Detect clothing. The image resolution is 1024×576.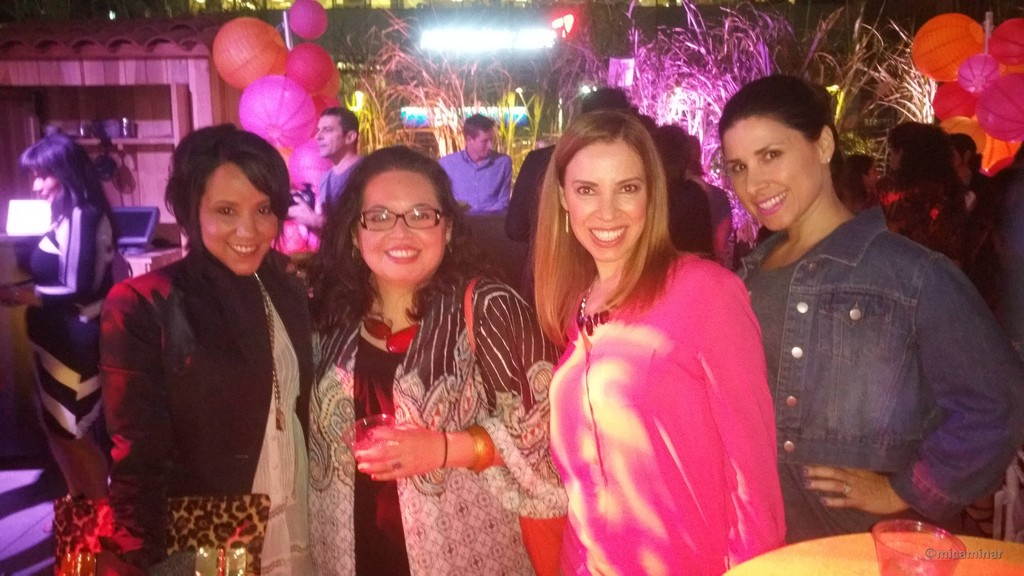
left=307, top=273, right=568, bottom=575.
